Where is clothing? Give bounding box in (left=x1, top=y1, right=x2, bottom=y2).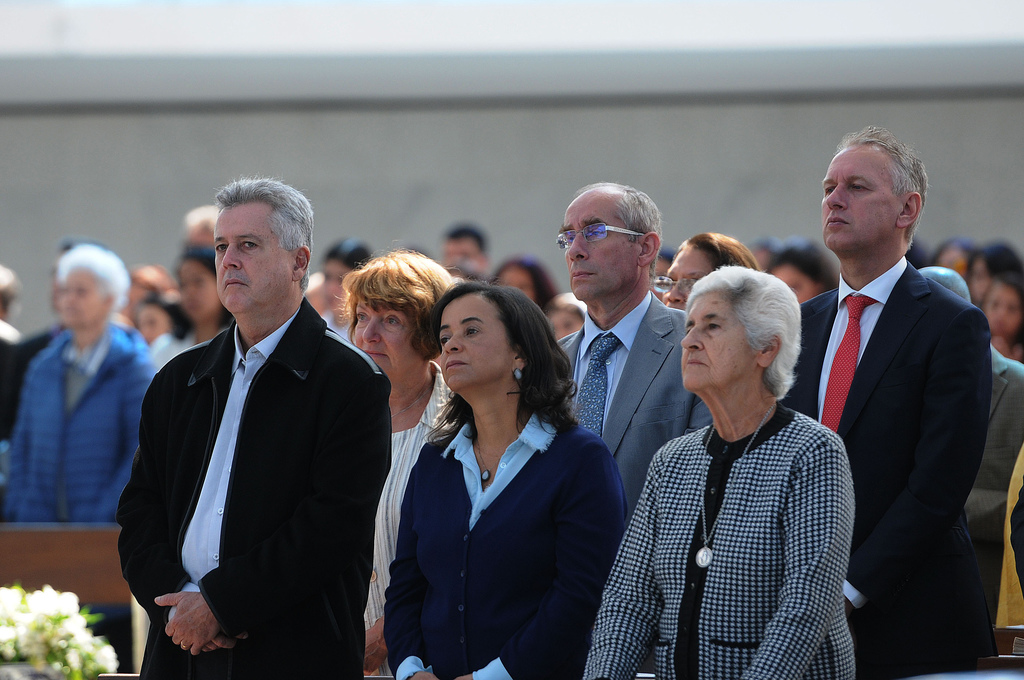
(left=16, top=321, right=61, bottom=419).
